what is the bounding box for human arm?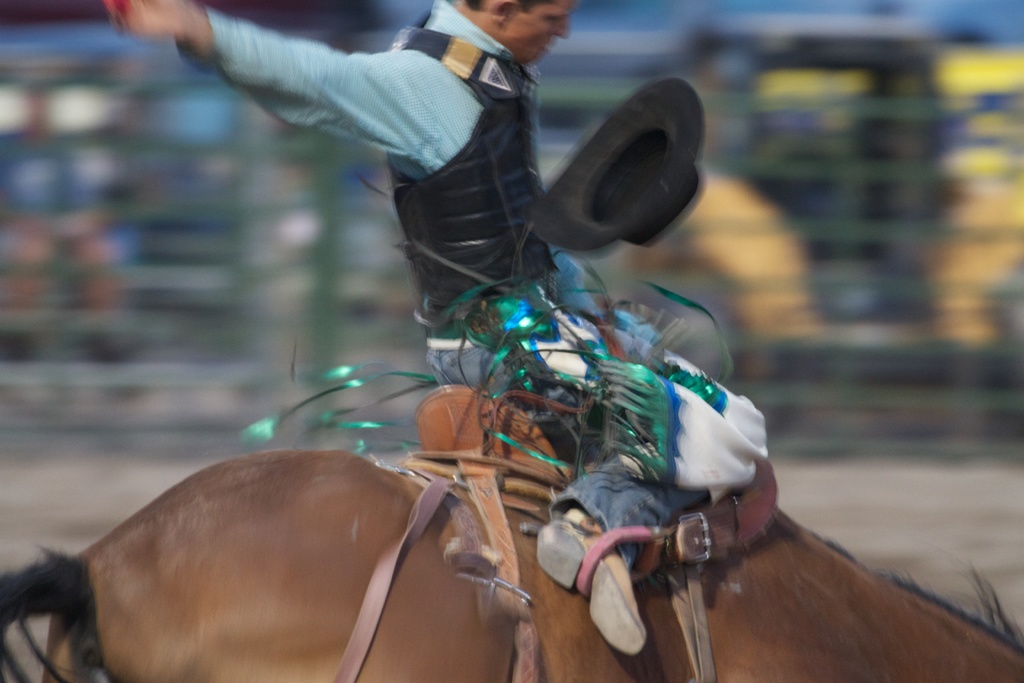
(x1=132, y1=3, x2=534, y2=211).
